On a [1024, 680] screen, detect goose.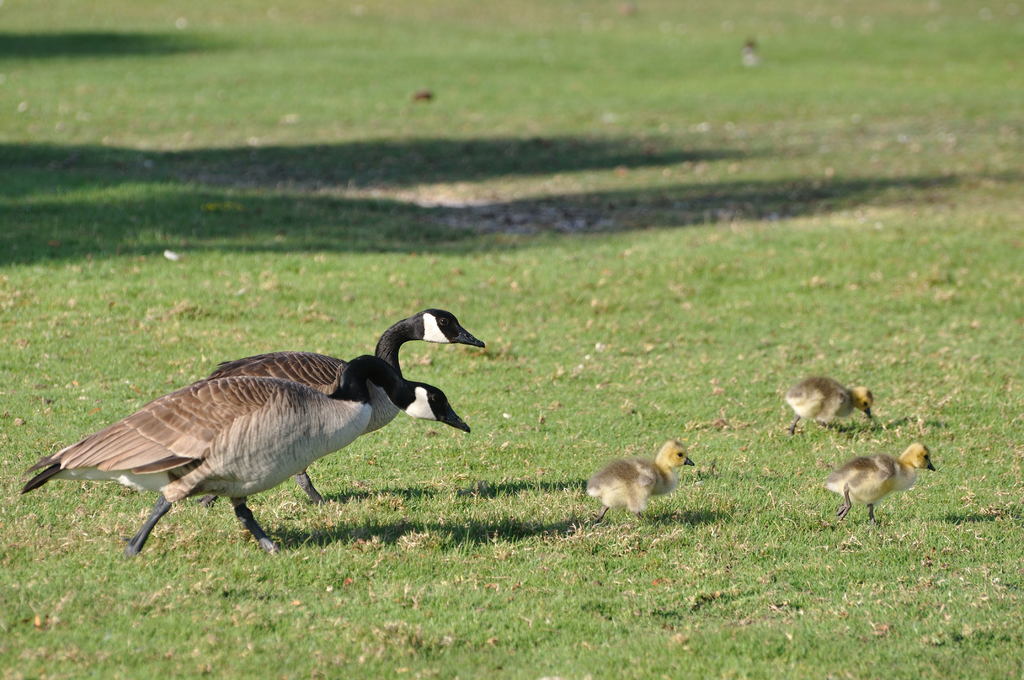
bbox=(582, 439, 701, 523).
